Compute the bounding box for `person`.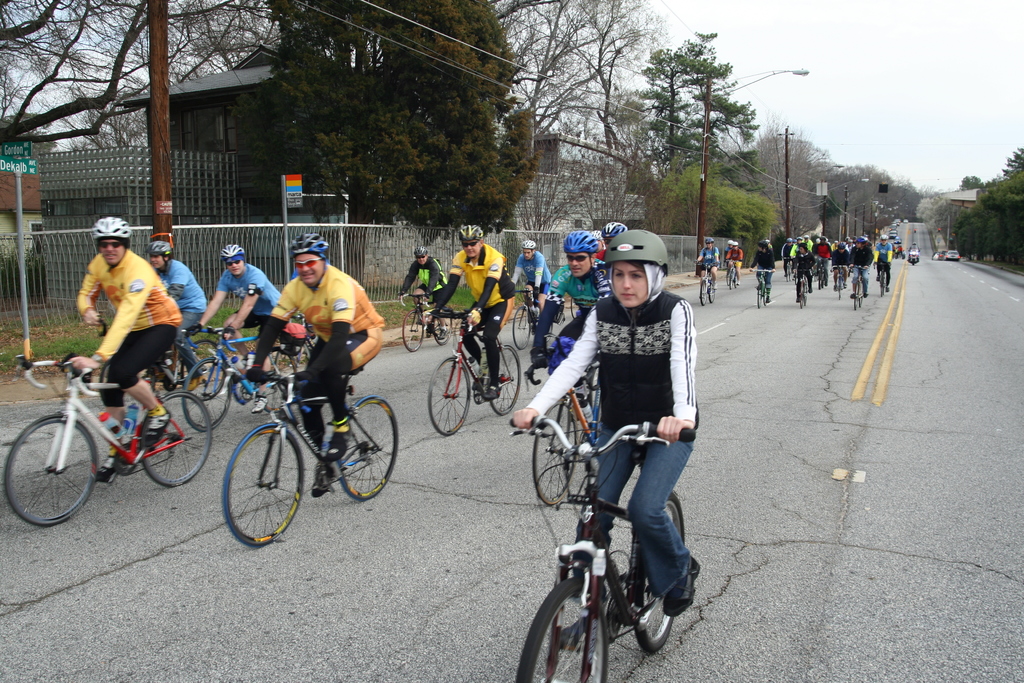
select_region(698, 236, 719, 292).
